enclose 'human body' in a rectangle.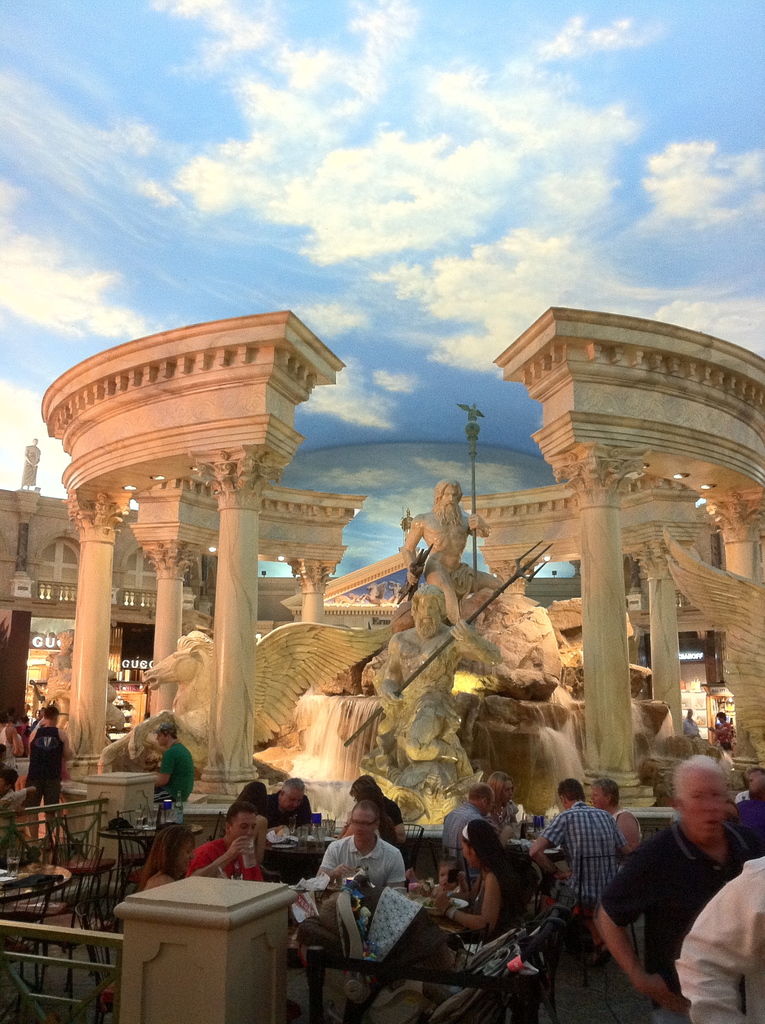
[left=440, top=823, right=526, bottom=943].
